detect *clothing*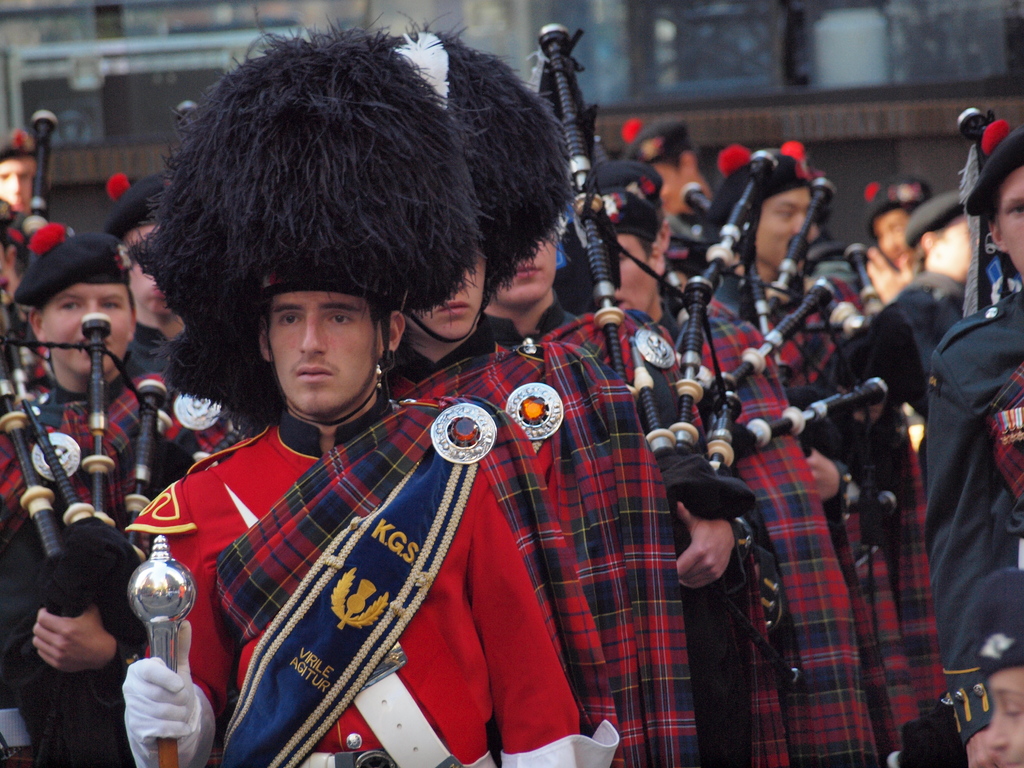
655, 298, 865, 765
